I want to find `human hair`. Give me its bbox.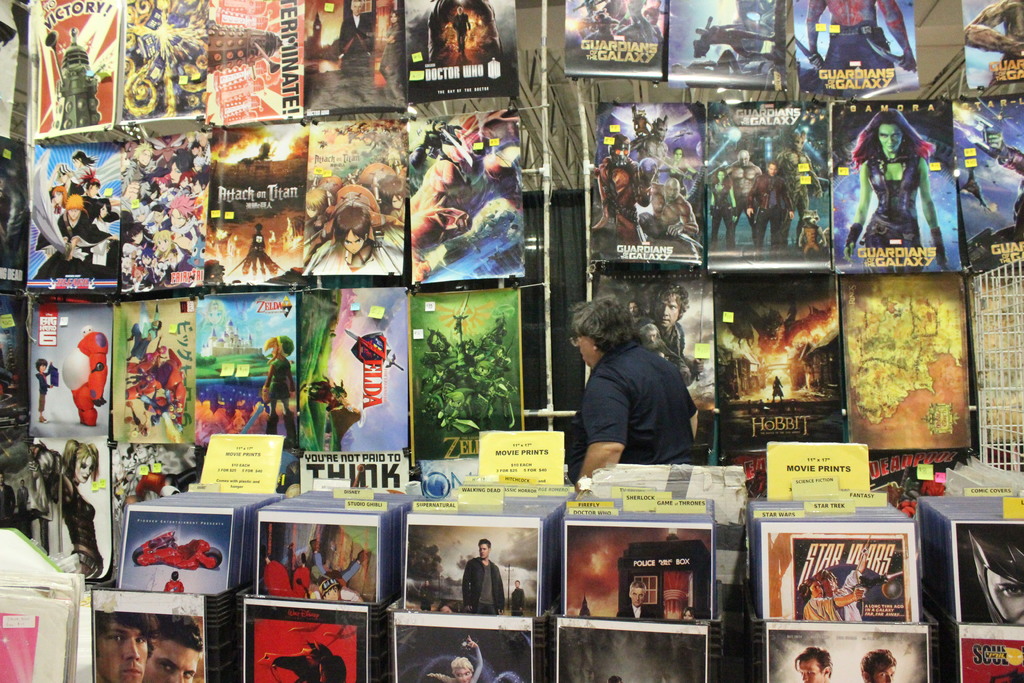
[332, 206, 372, 247].
